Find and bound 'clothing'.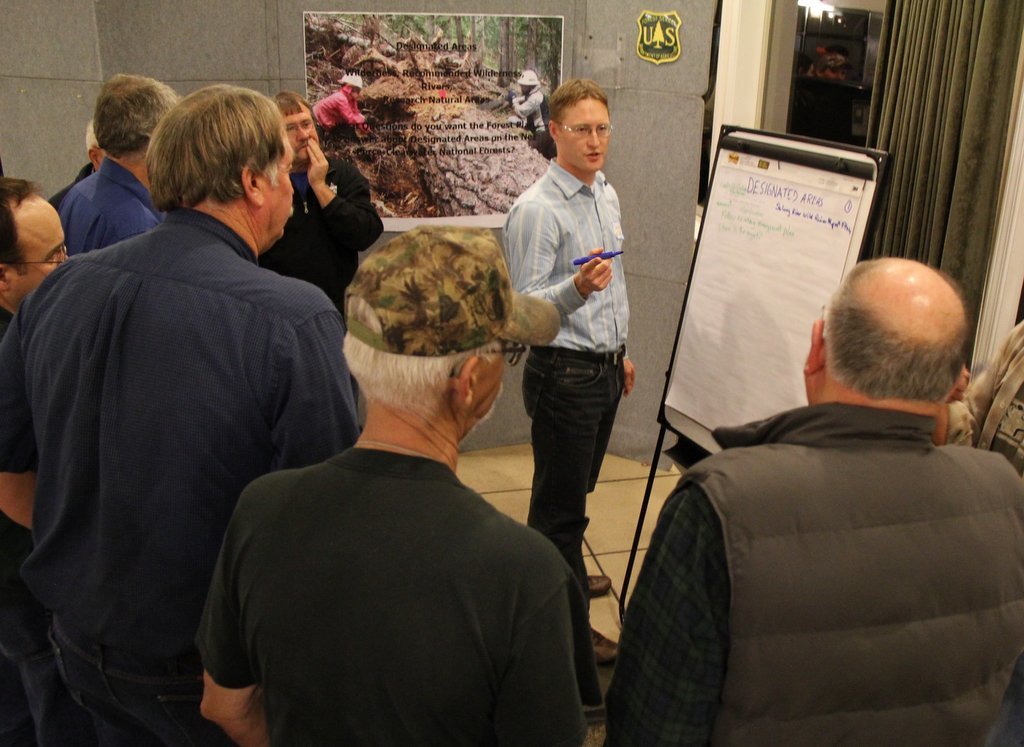
Bound: (606, 397, 1023, 746).
